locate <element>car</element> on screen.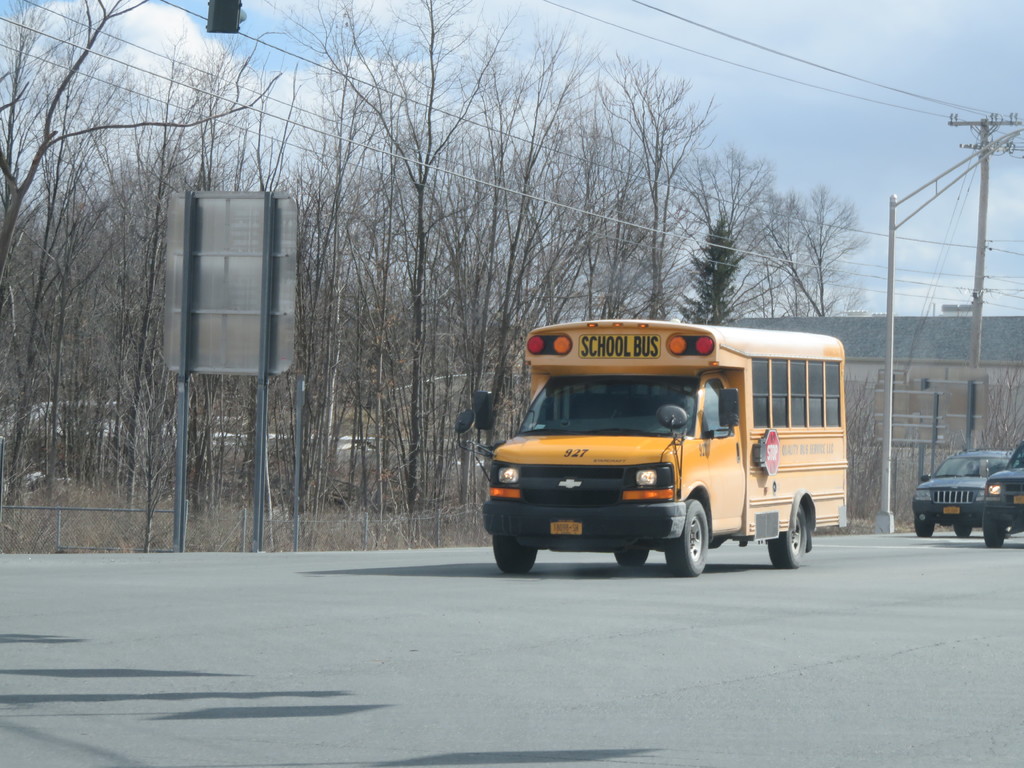
On screen at {"x1": 982, "y1": 447, "x2": 1023, "y2": 534}.
